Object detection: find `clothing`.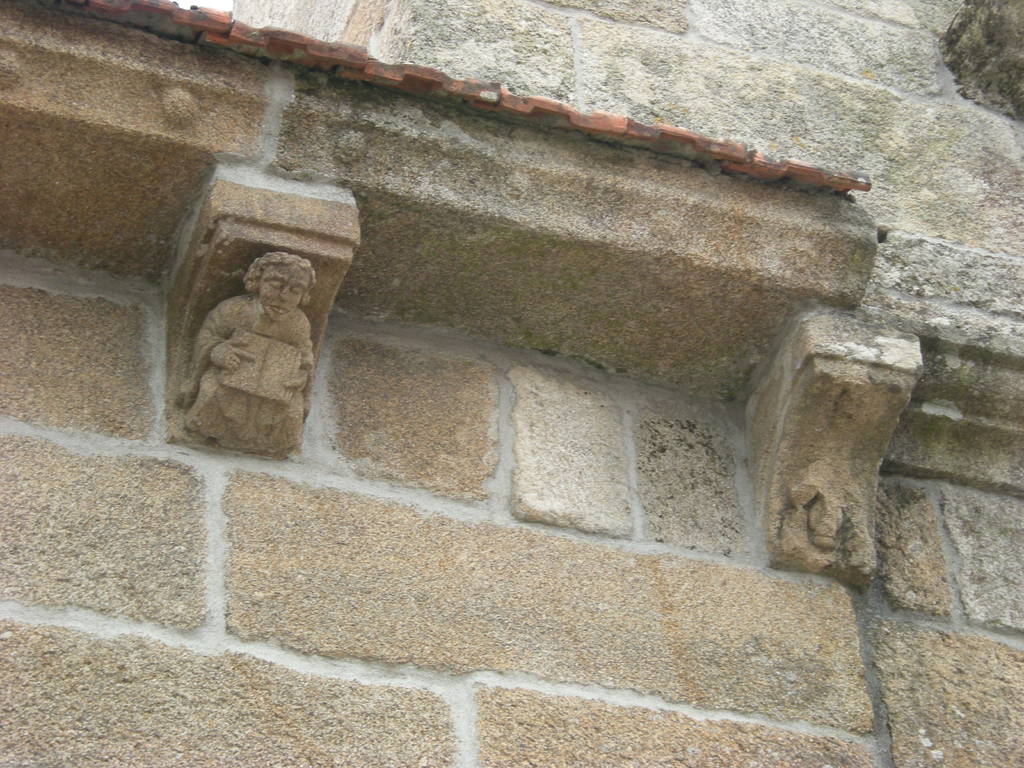
box(177, 298, 314, 462).
